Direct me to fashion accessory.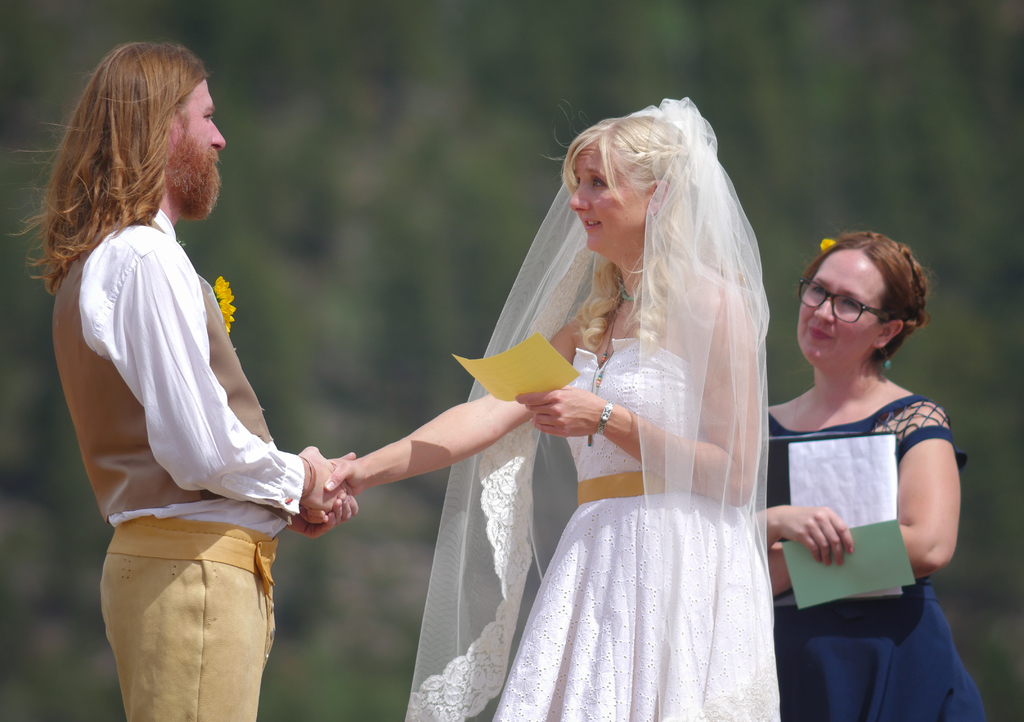
Direction: BBox(590, 298, 640, 446).
